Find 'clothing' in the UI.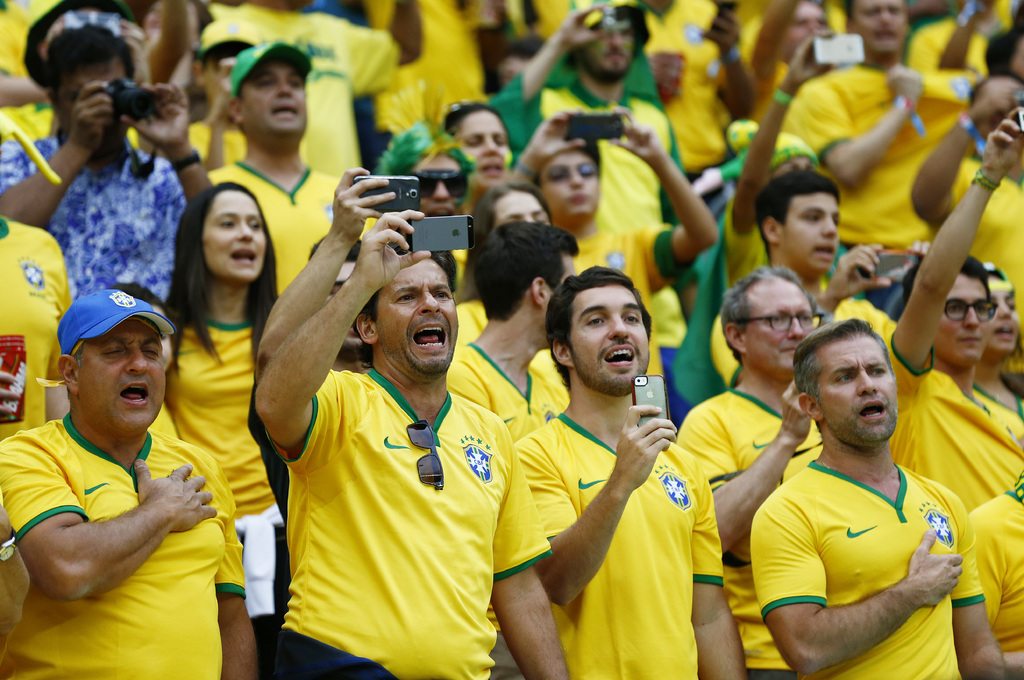
UI element at bbox=(738, 24, 812, 129).
